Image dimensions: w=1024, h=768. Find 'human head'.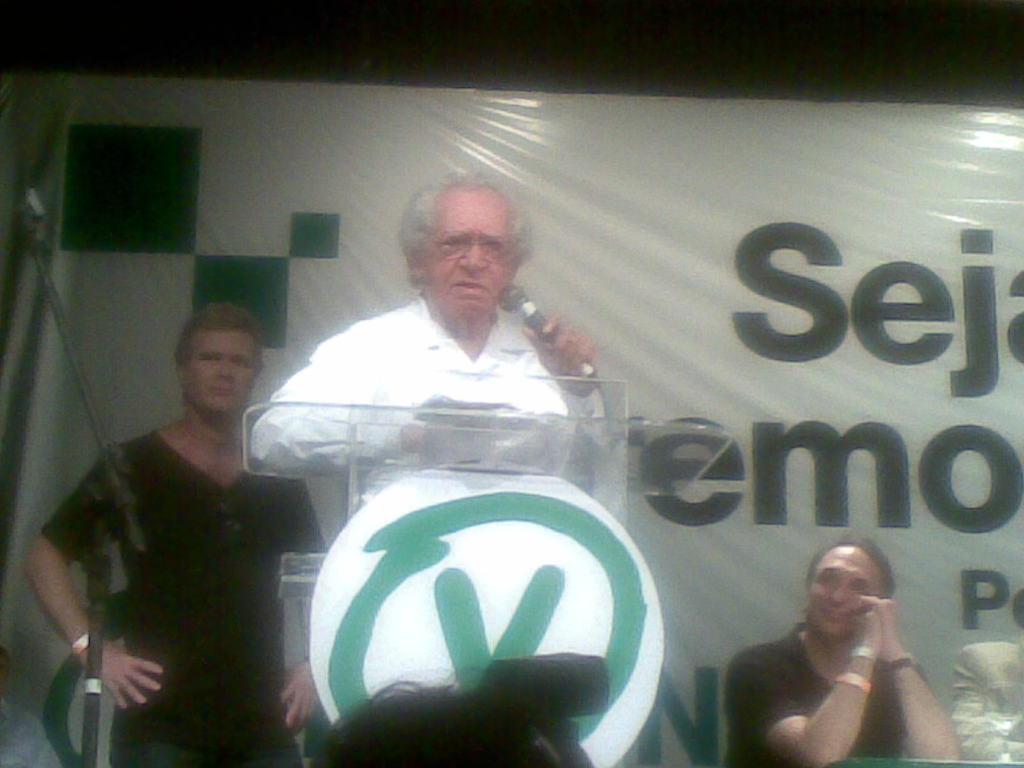
397, 169, 534, 331.
